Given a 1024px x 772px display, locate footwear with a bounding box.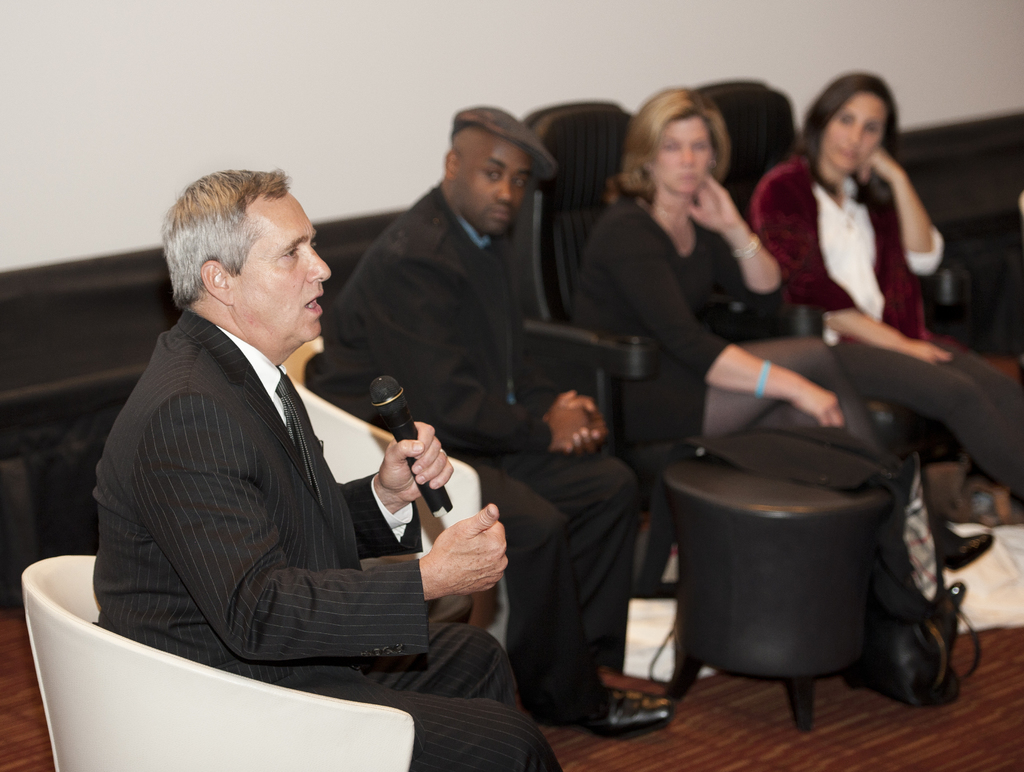
Located: crop(570, 673, 684, 741).
